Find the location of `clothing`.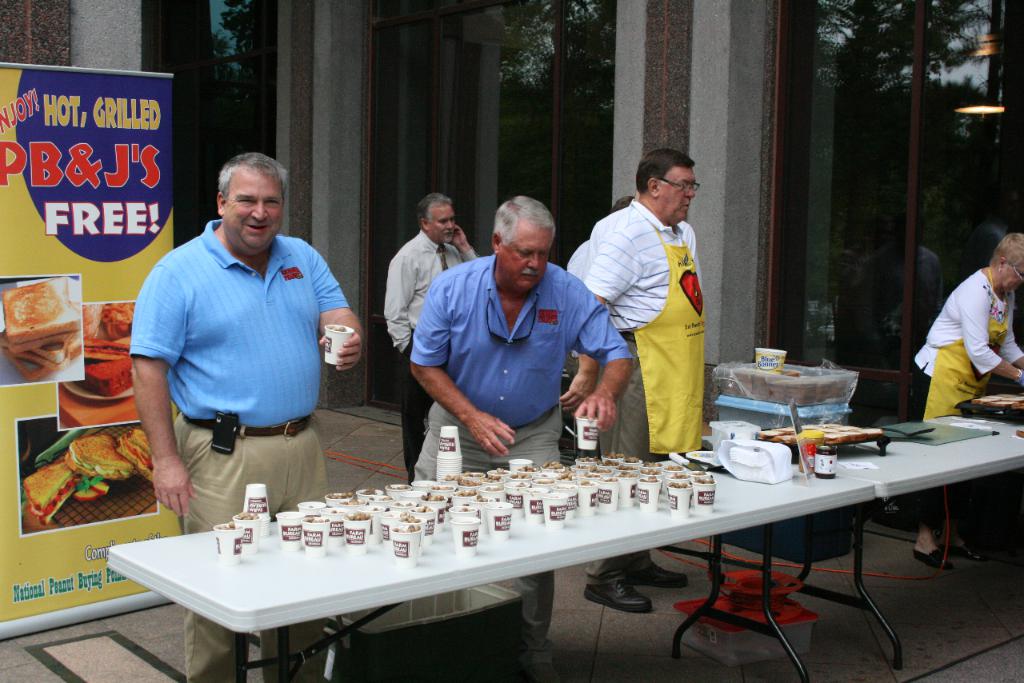
Location: {"x1": 908, "y1": 254, "x2": 1023, "y2": 419}.
